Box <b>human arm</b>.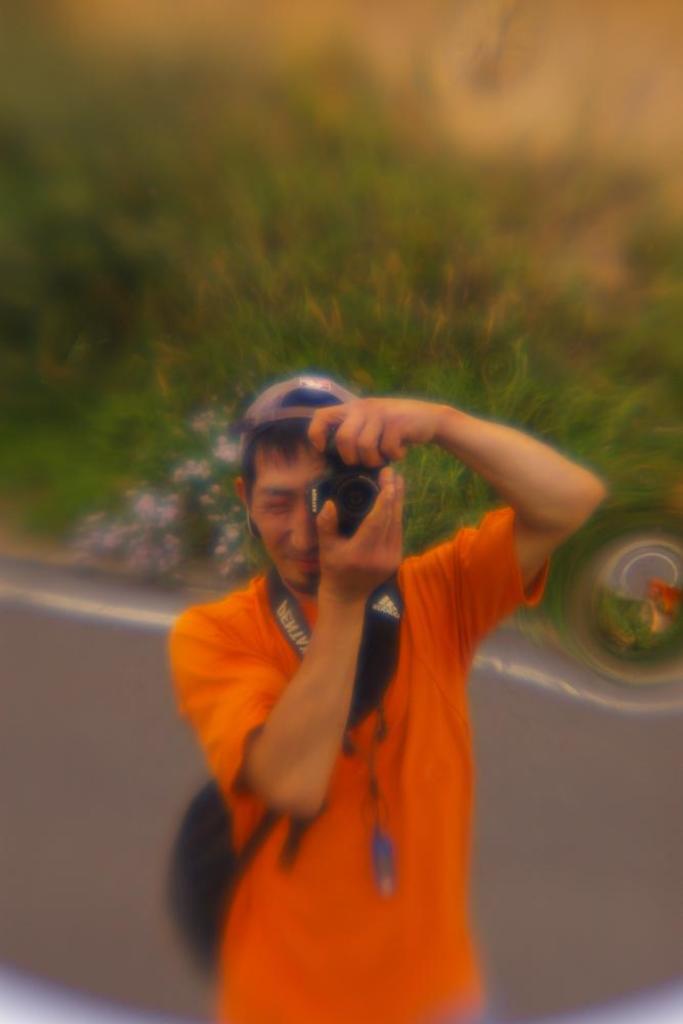
bbox=(164, 464, 407, 819).
